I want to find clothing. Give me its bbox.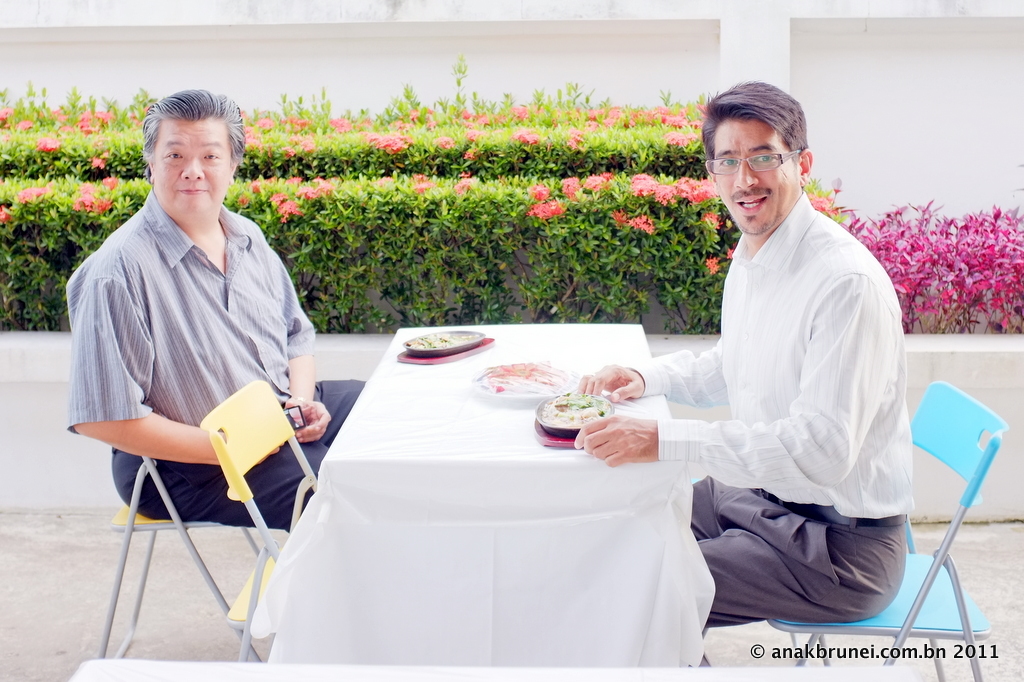
crop(626, 189, 903, 664).
